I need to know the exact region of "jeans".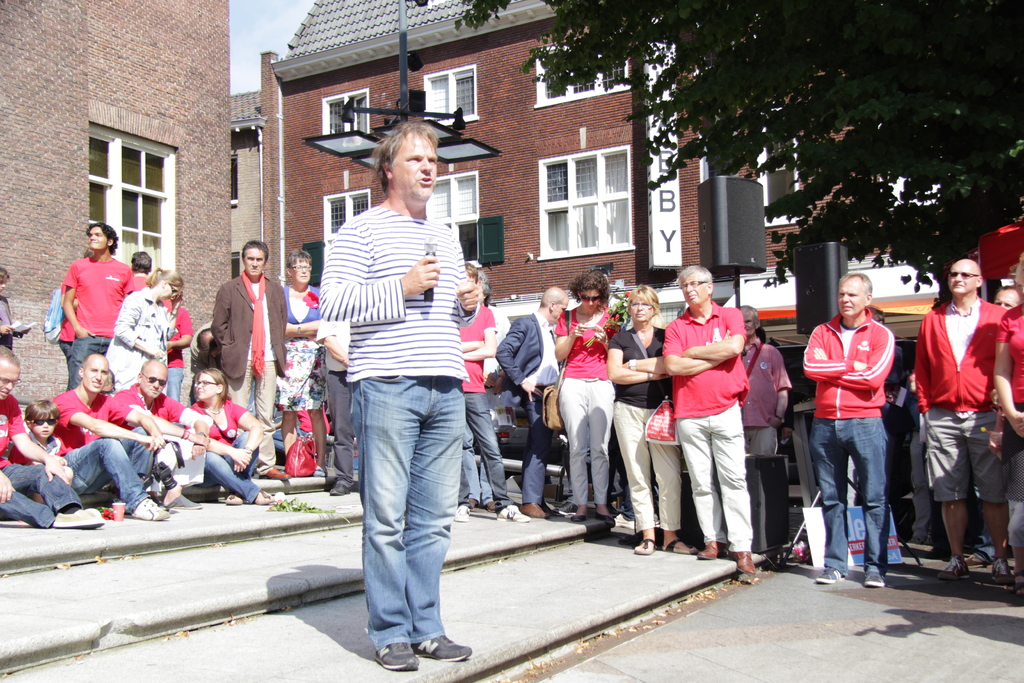
Region: select_region(808, 418, 889, 575).
